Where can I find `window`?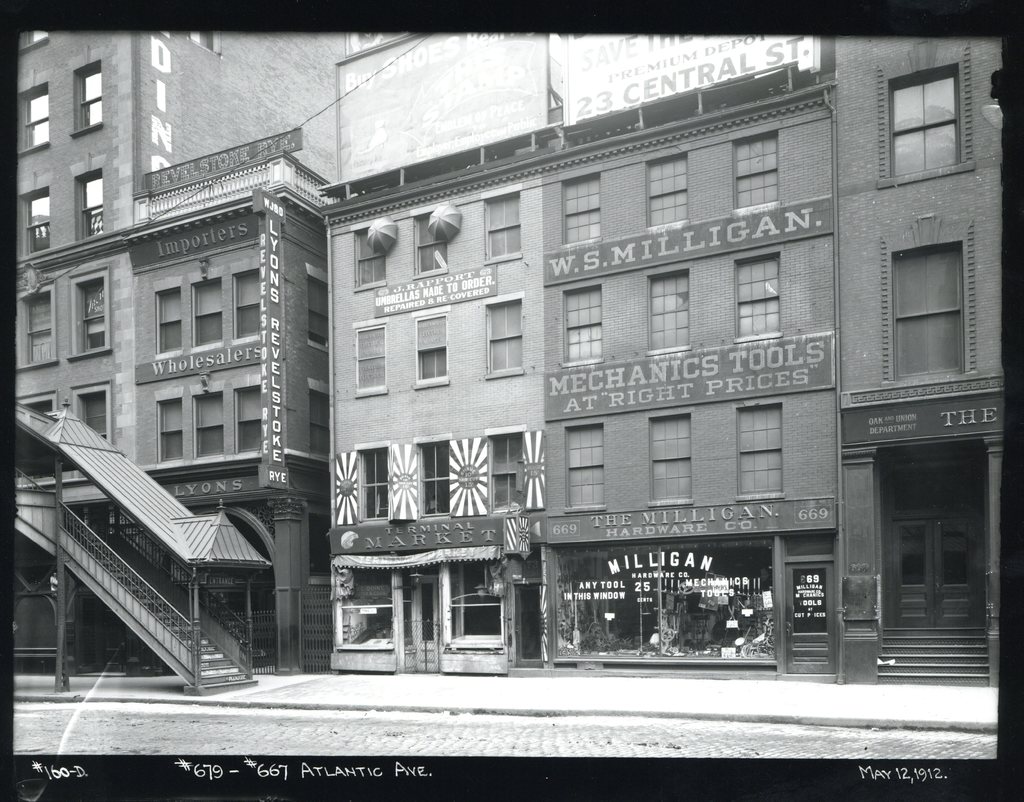
You can find it at x1=643, y1=148, x2=689, y2=231.
